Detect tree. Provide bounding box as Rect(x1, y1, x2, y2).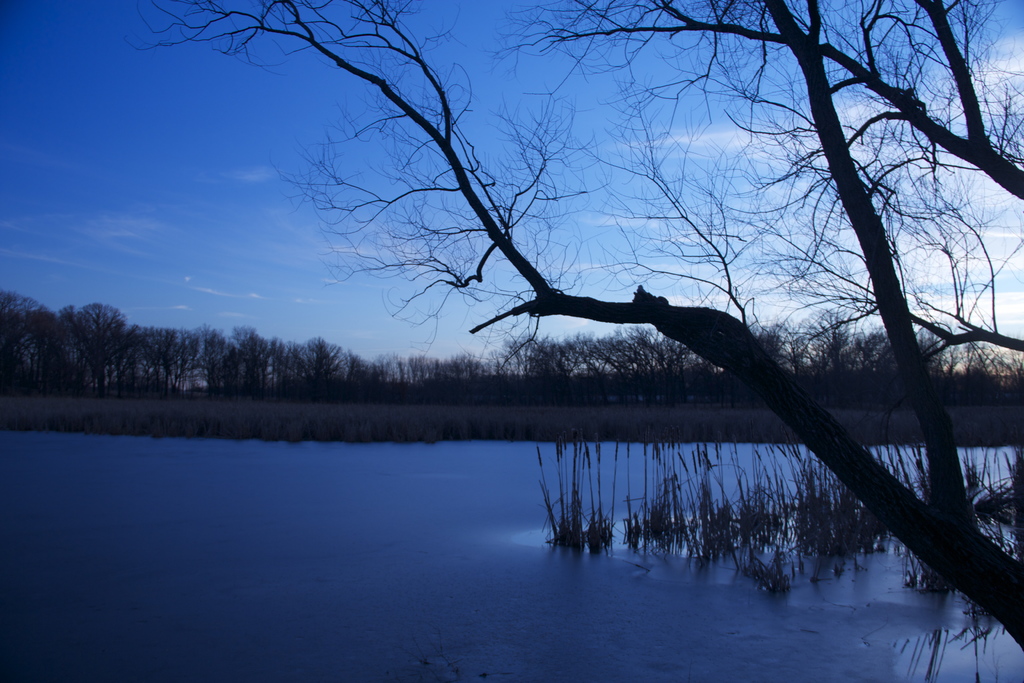
Rect(408, 353, 487, 394).
